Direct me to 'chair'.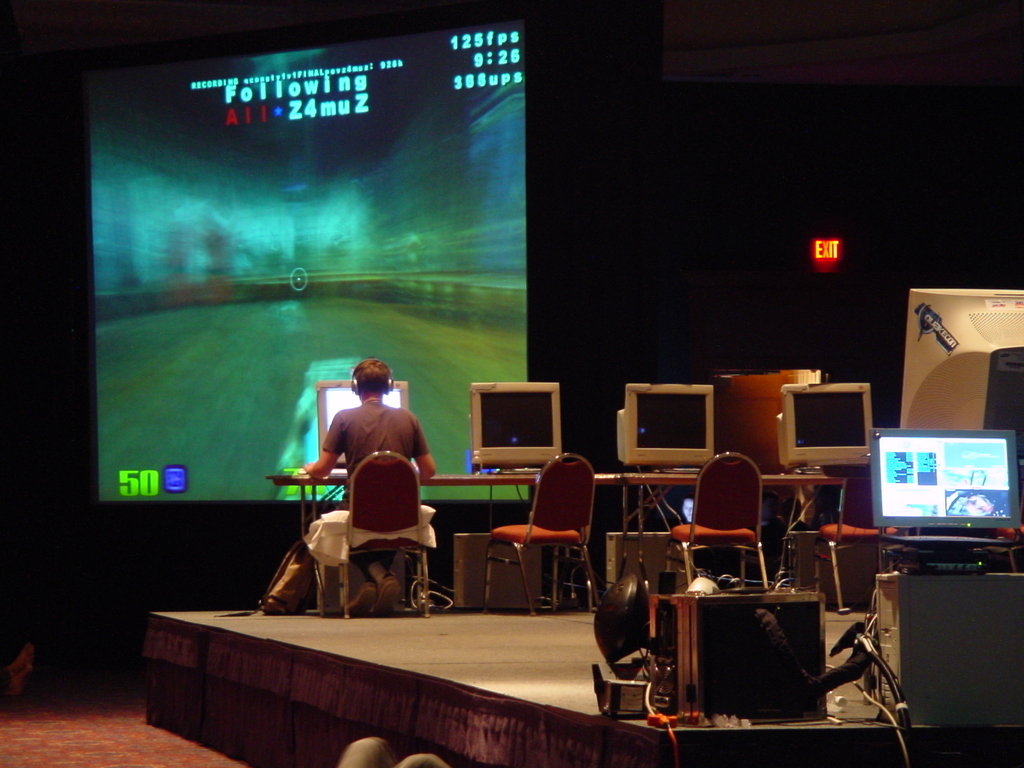
Direction: 323/442/431/619.
